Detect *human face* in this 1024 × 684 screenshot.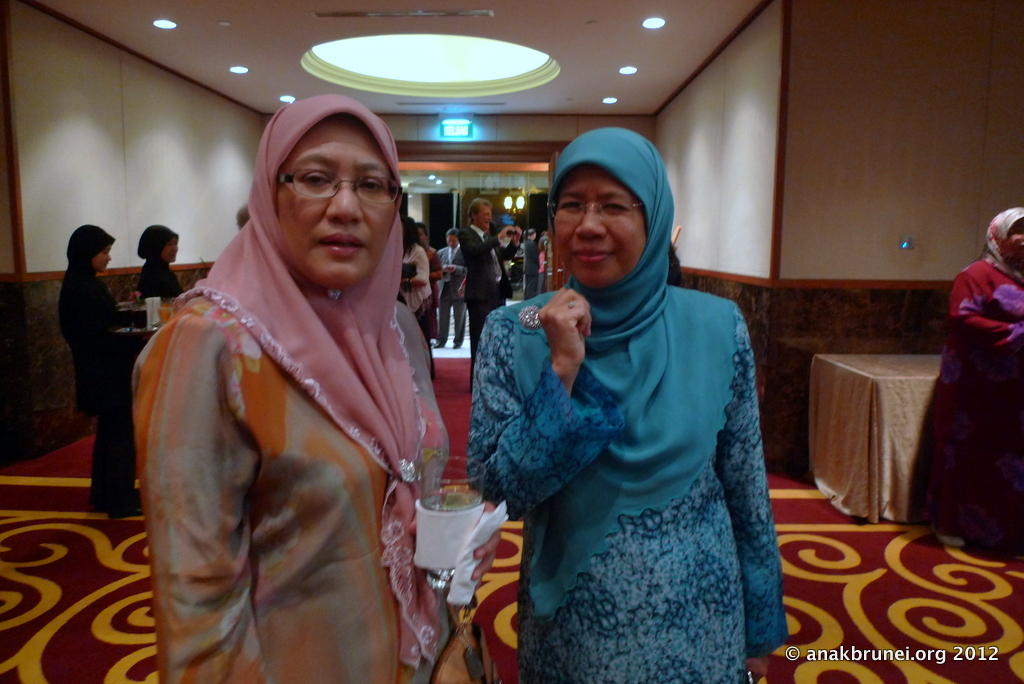
Detection: bbox=[555, 169, 648, 283].
